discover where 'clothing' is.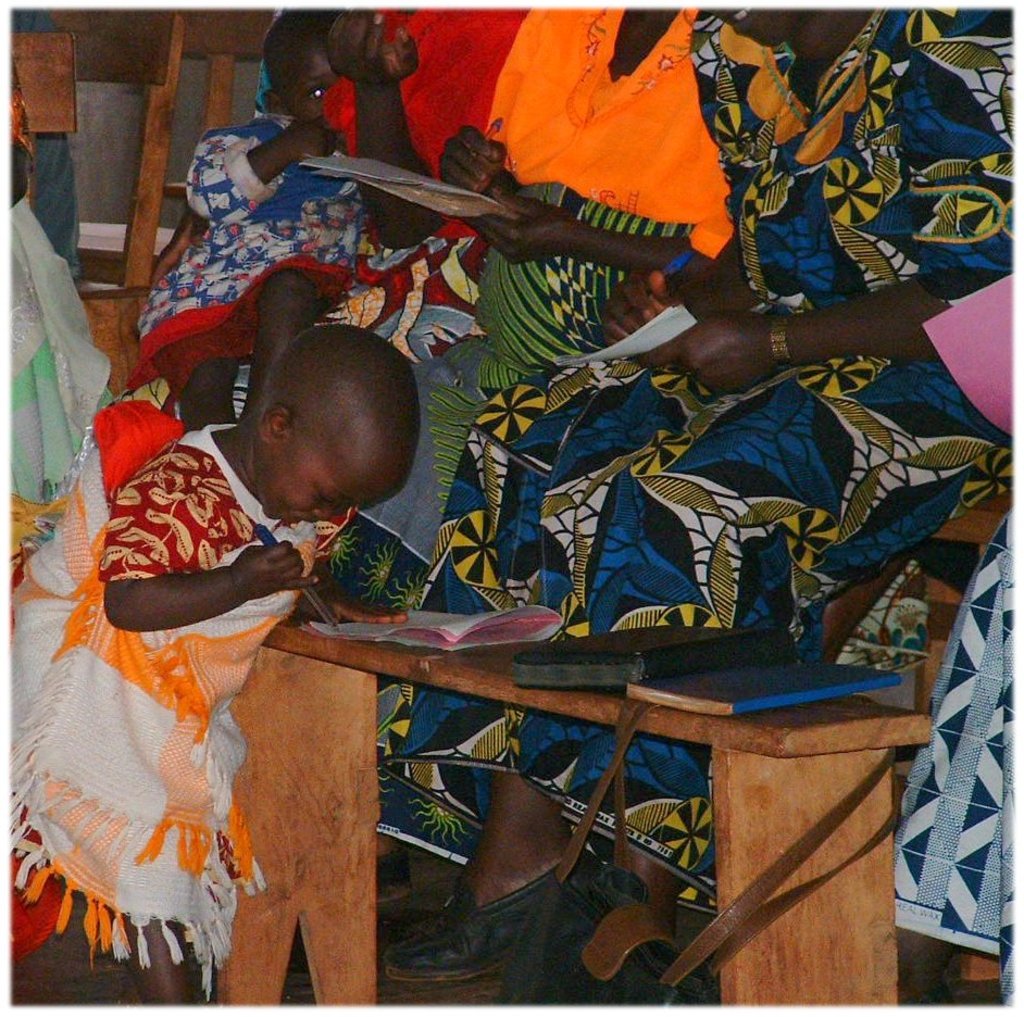
Discovered at <box>309,0,741,844</box>.
